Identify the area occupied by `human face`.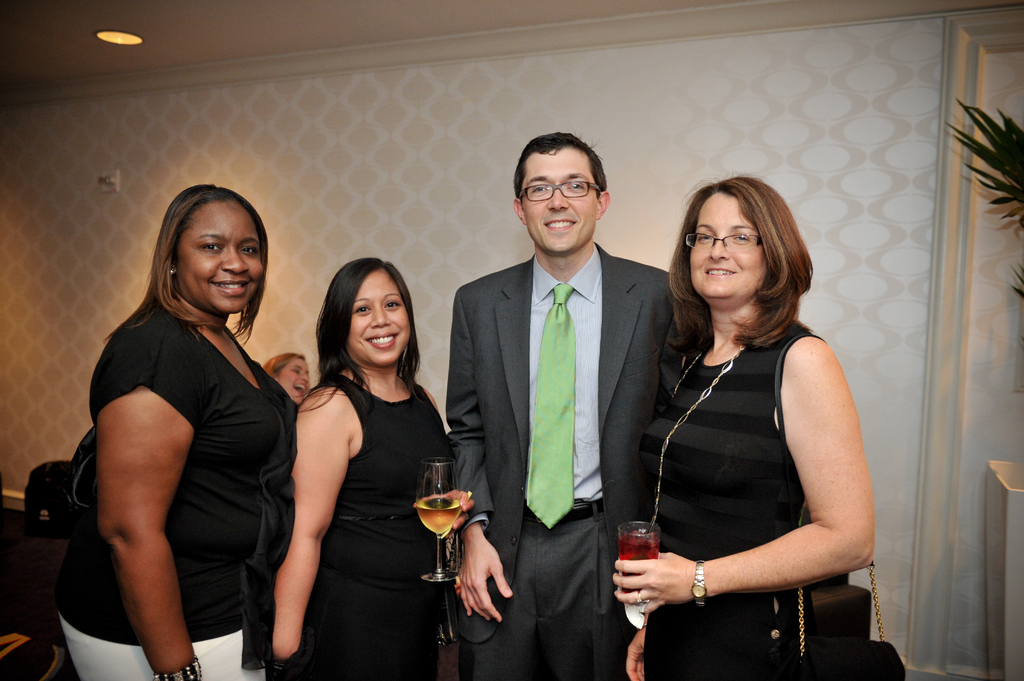
Area: locate(521, 142, 601, 257).
